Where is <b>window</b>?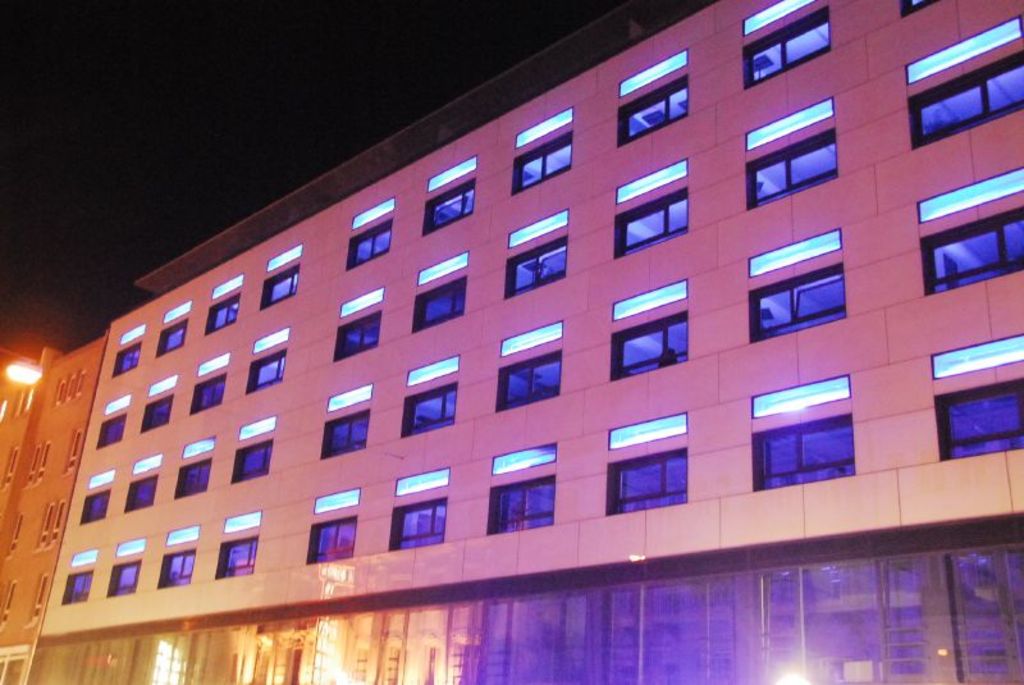
<box>613,160,689,198</box>.
